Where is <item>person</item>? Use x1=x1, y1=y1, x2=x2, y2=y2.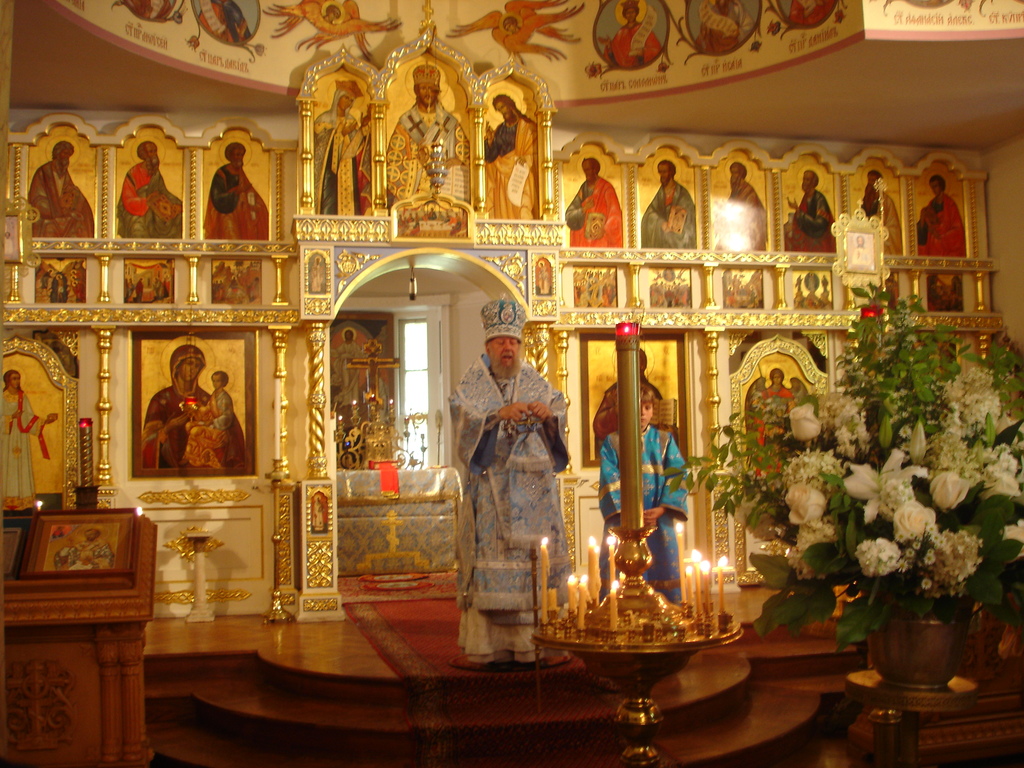
x1=476, y1=302, x2=568, y2=629.
